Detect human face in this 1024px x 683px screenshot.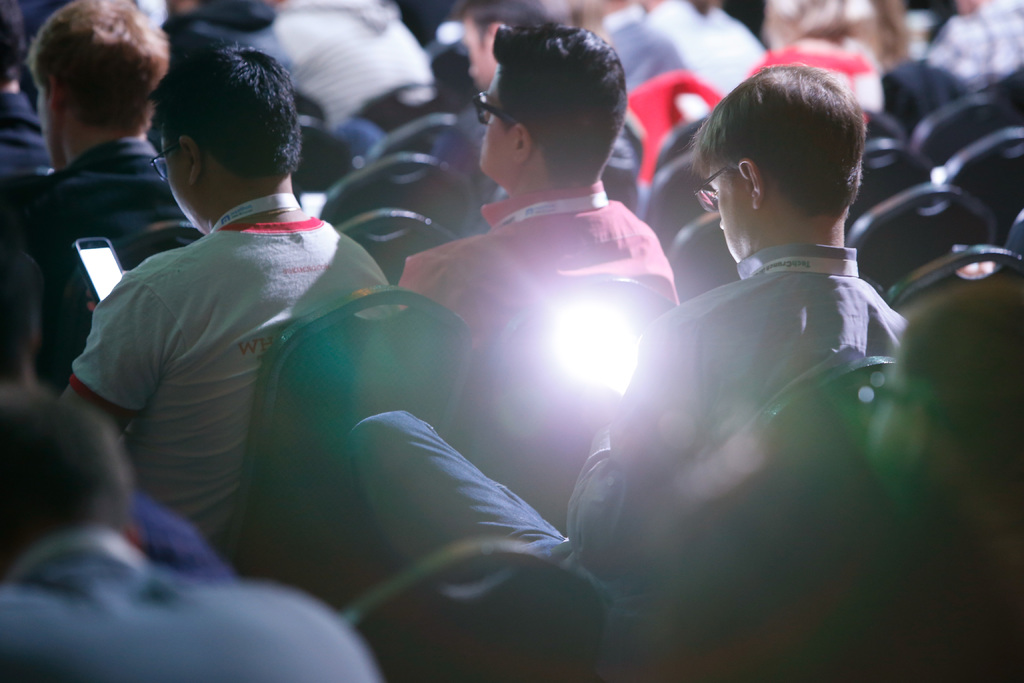
Detection: 44, 74, 56, 152.
